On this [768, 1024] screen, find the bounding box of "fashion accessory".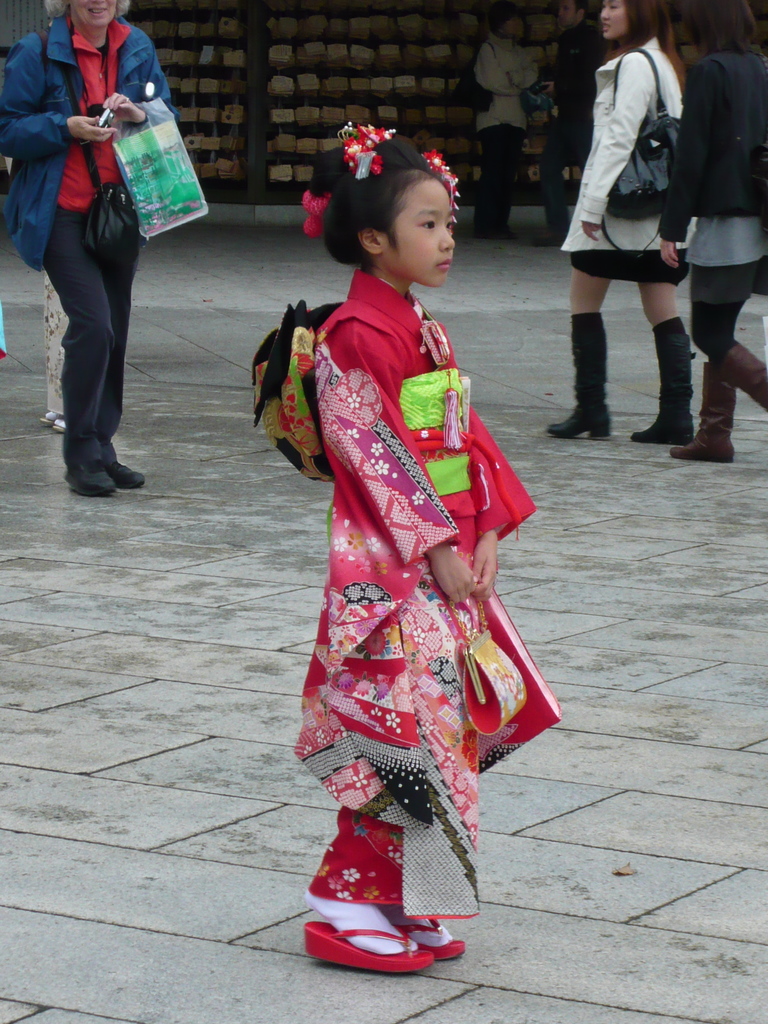
Bounding box: (x1=306, y1=923, x2=433, y2=972).
